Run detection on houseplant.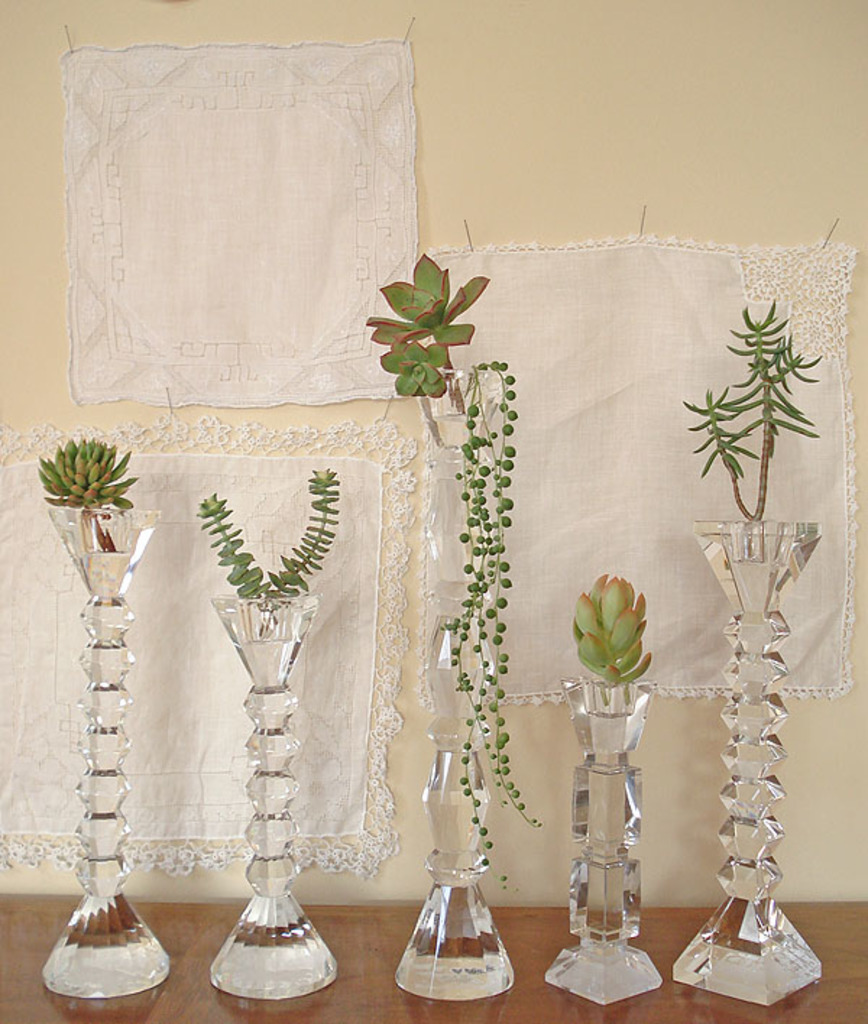
Result: <bbox>190, 458, 352, 997</bbox>.
